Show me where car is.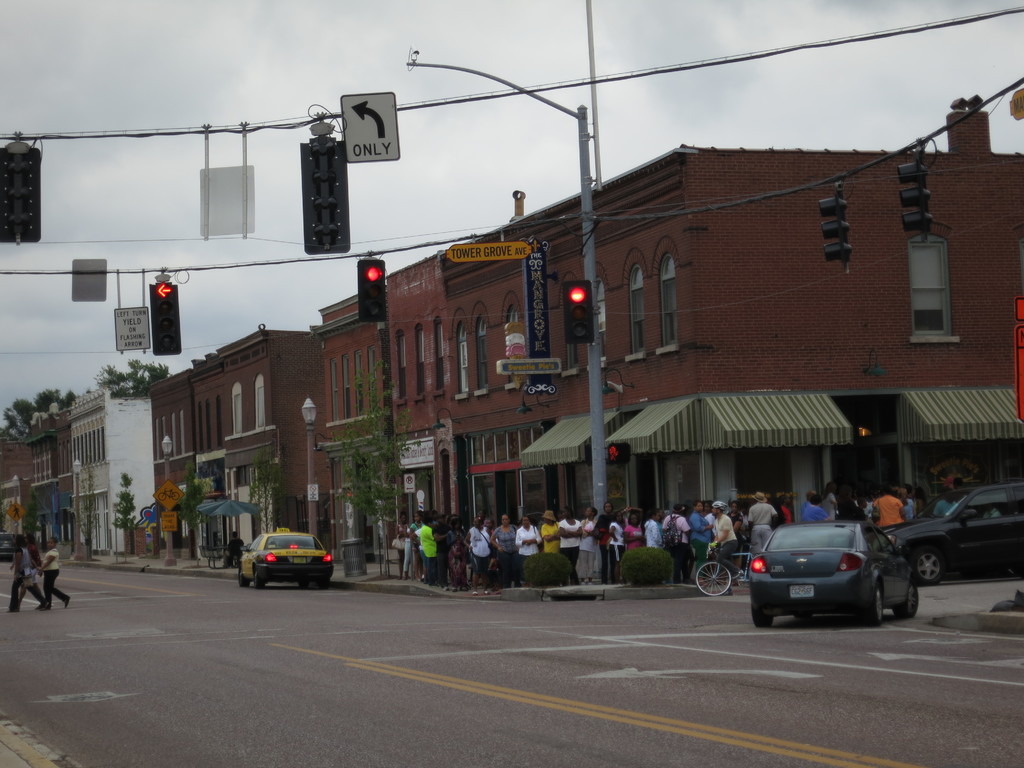
car is at left=0, top=530, right=15, bottom=559.
